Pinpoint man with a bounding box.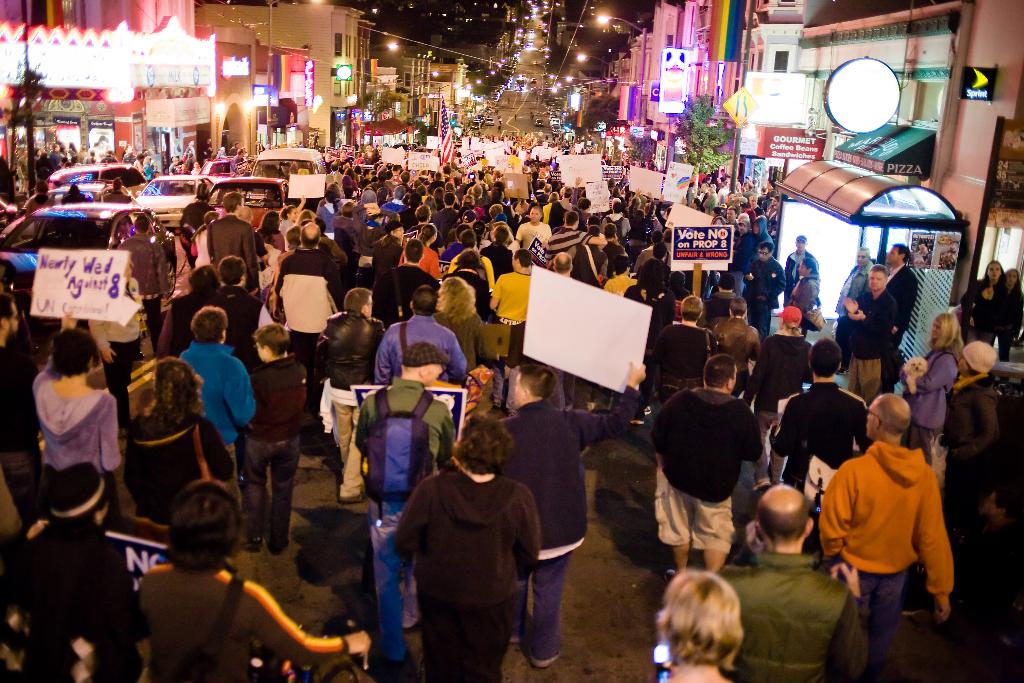
BBox(724, 483, 879, 682).
